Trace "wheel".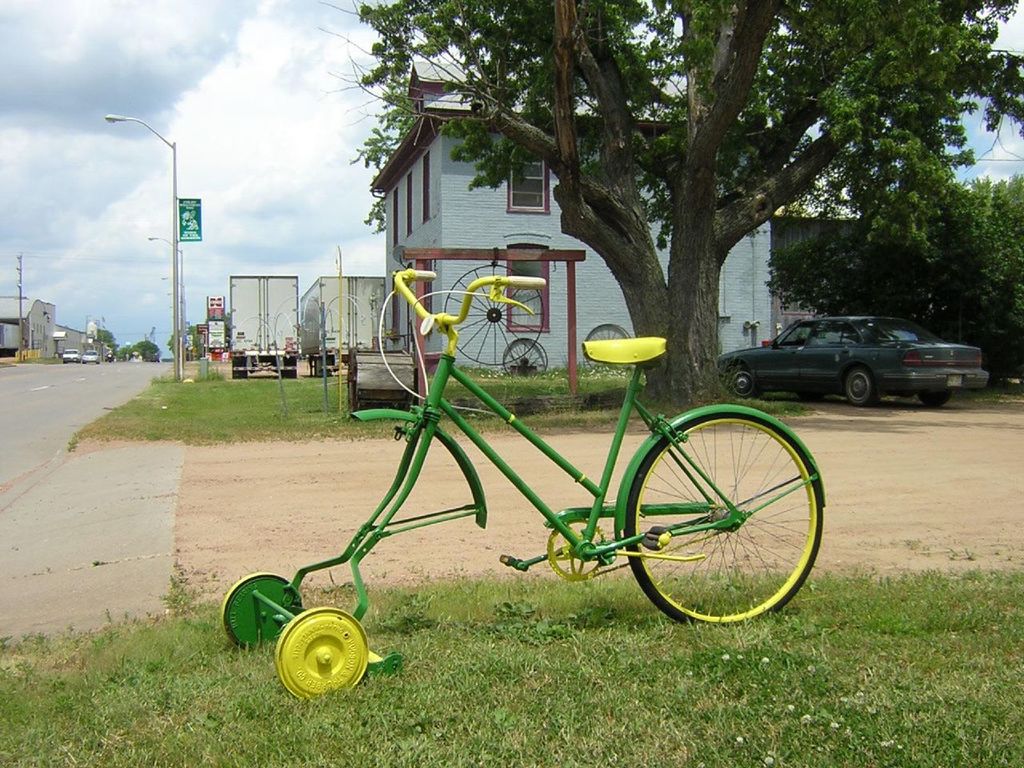
Traced to [left=919, top=392, right=951, bottom=406].
